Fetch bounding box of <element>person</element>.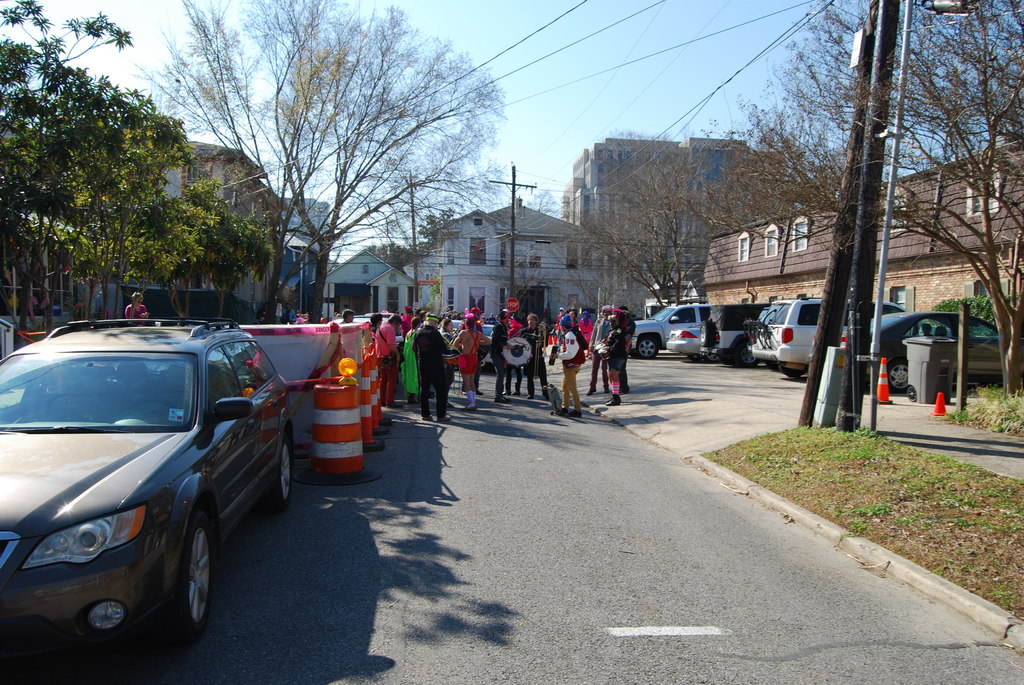
Bbox: bbox=[450, 312, 489, 407].
